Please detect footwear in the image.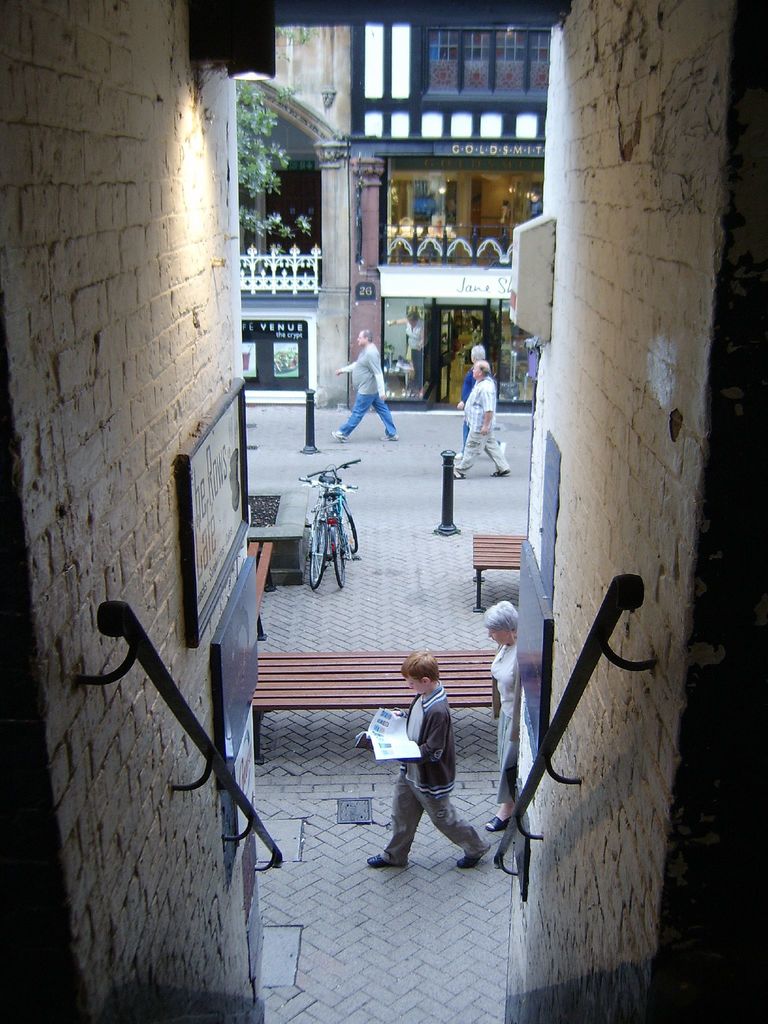
<box>327,435,345,449</box>.
